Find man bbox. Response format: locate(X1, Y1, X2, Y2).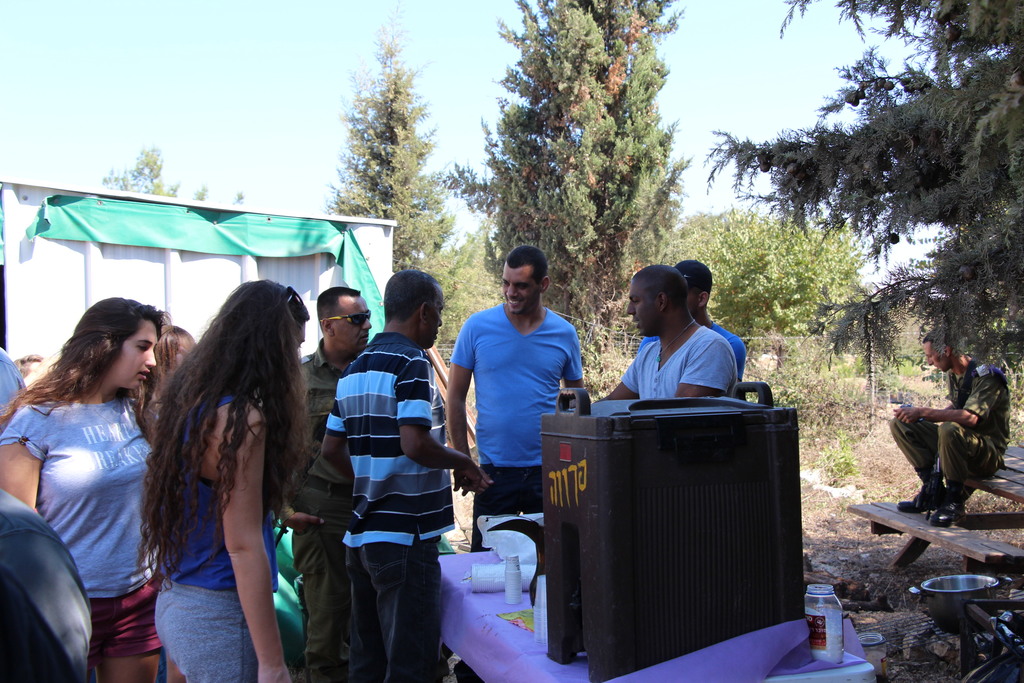
locate(321, 301, 485, 682).
